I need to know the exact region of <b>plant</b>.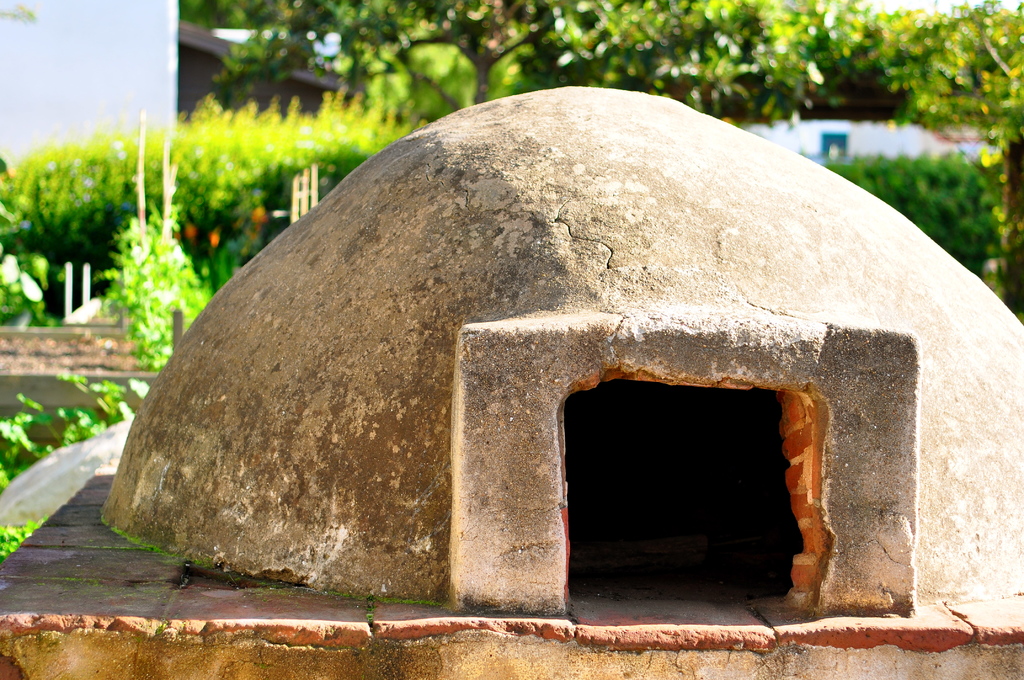
Region: 0/250/61/327.
